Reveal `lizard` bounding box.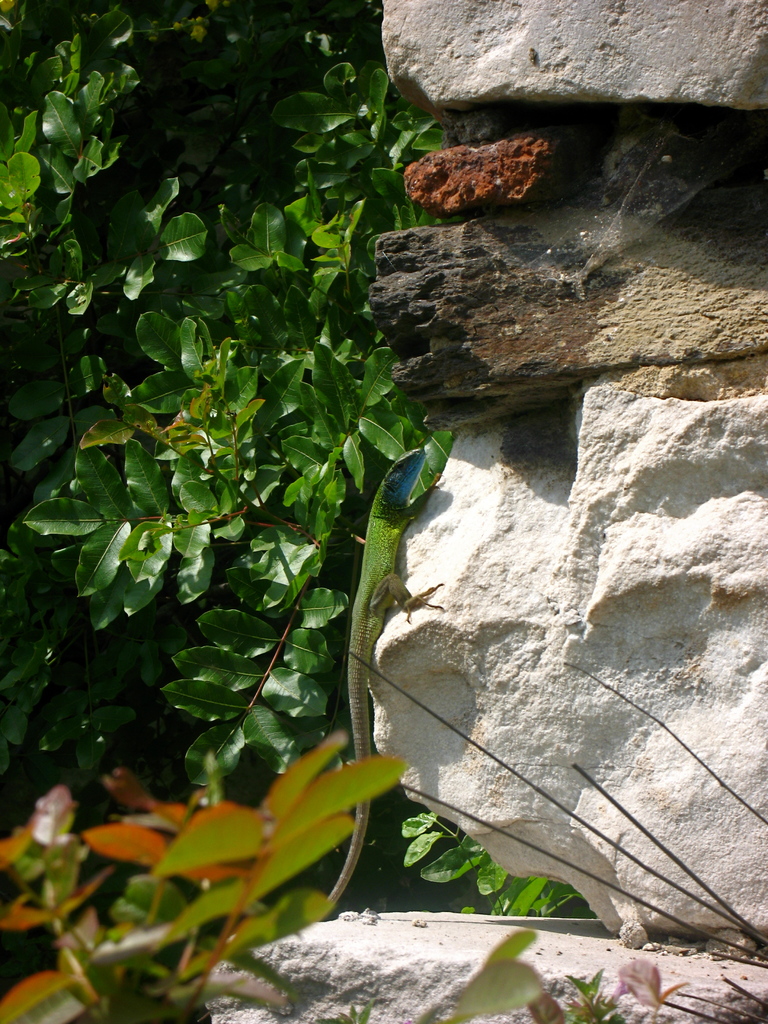
Revealed: region(322, 444, 449, 915).
